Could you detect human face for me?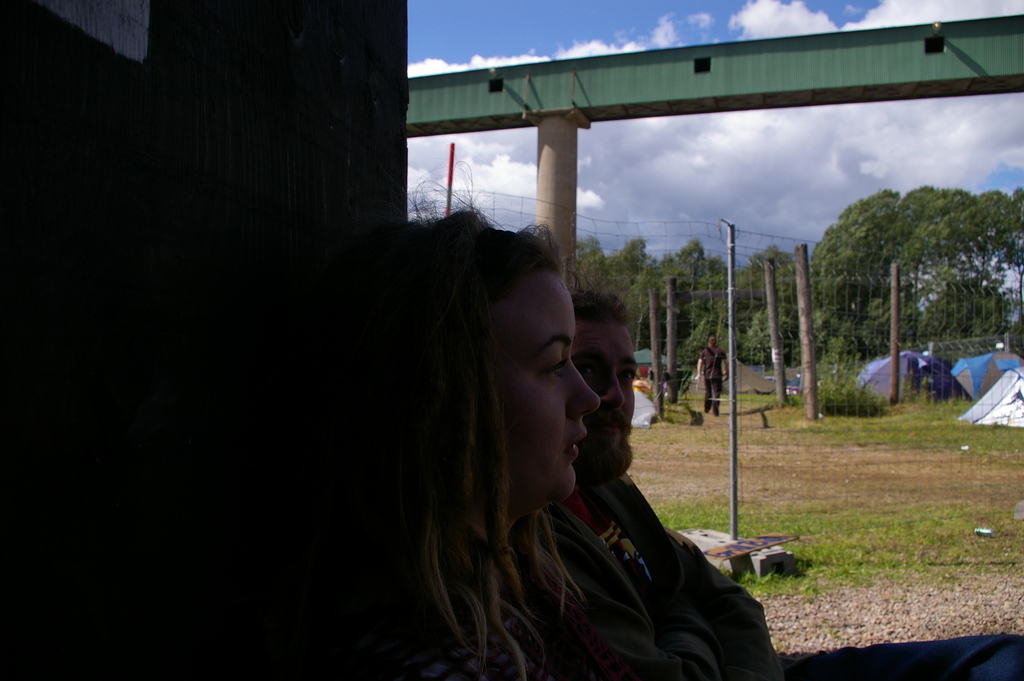
Detection result: 570 311 641 479.
